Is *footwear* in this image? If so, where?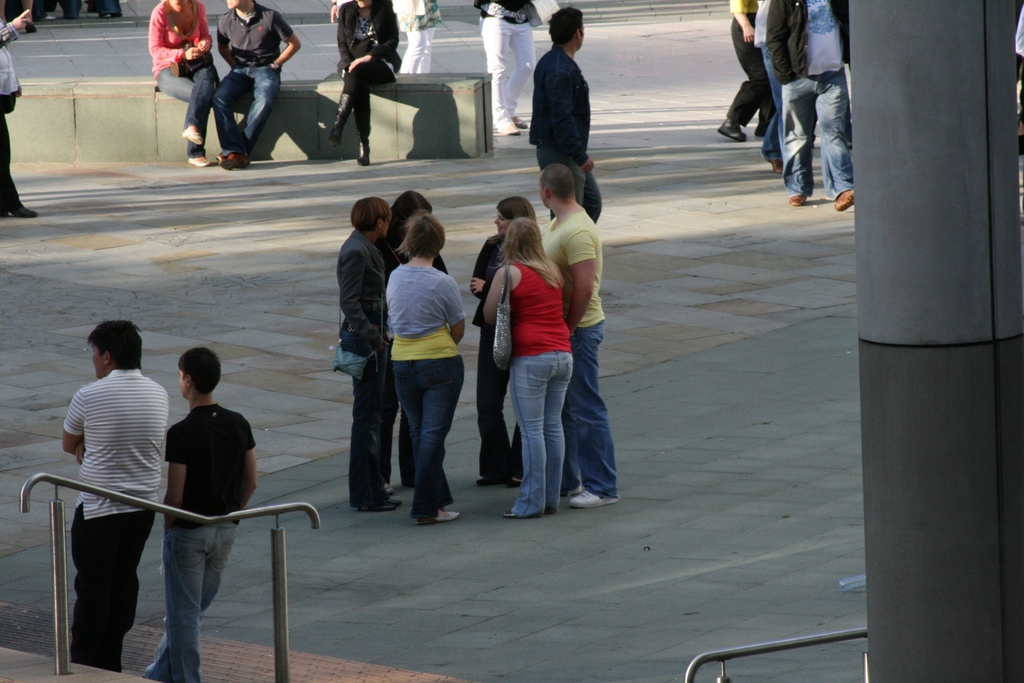
Yes, at crop(502, 508, 515, 518).
